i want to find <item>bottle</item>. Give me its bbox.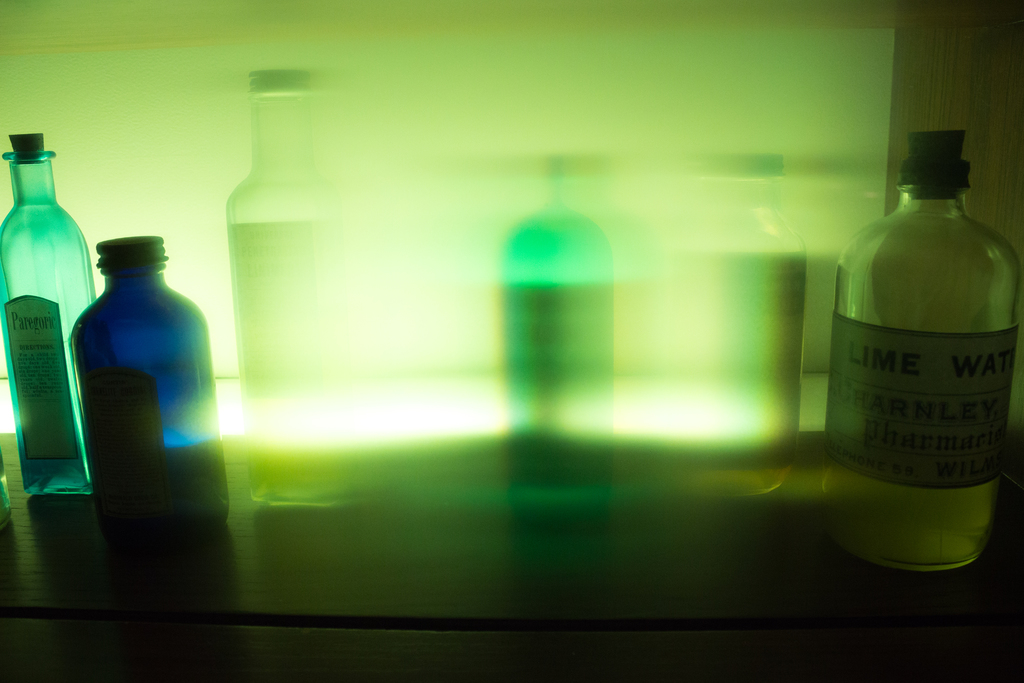
x1=710, y1=148, x2=809, y2=497.
